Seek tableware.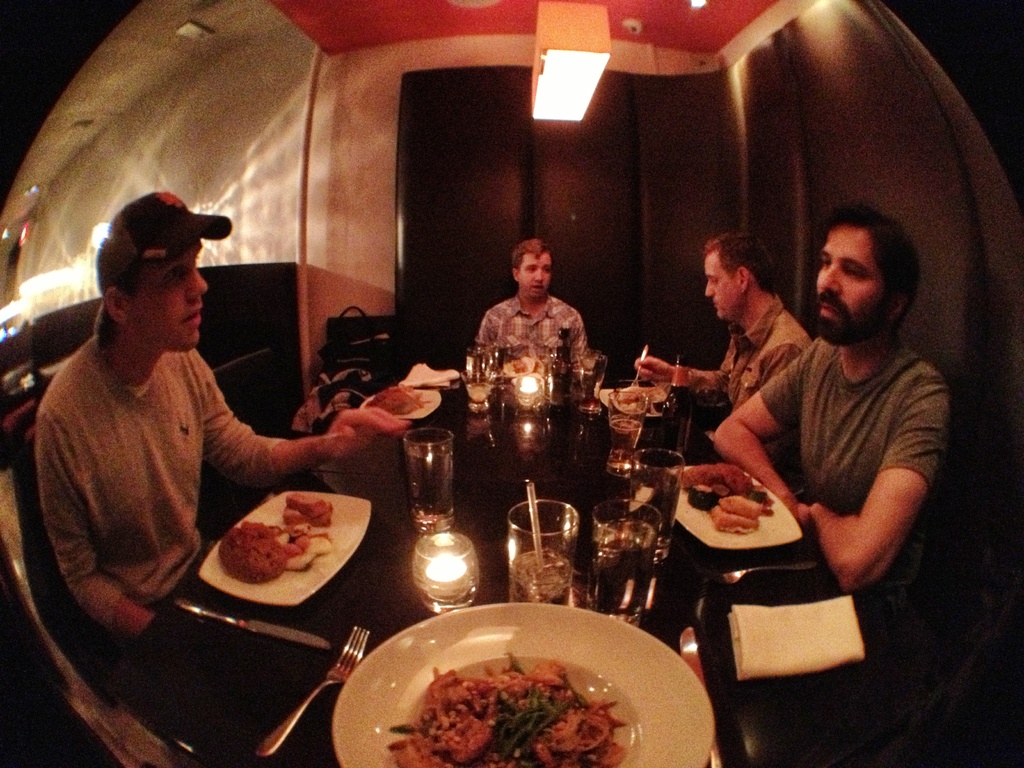
{"x1": 358, "y1": 388, "x2": 442, "y2": 422}.
